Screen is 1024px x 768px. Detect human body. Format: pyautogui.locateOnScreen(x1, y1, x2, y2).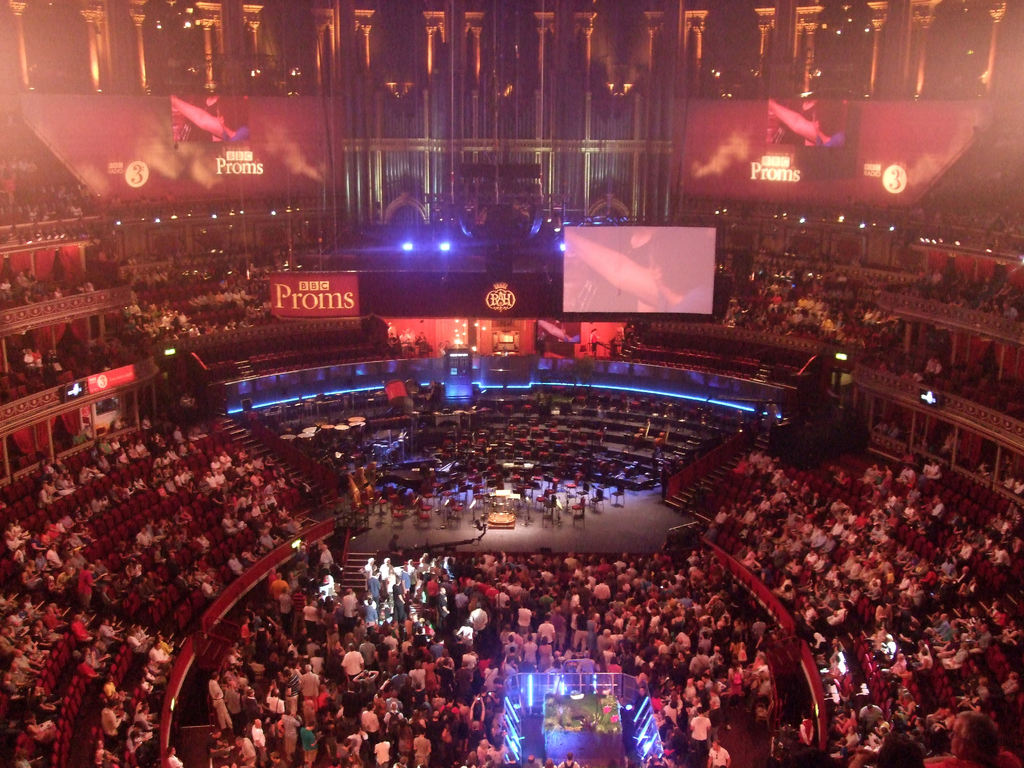
pyautogui.locateOnScreen(152, 477, 159, 490).
